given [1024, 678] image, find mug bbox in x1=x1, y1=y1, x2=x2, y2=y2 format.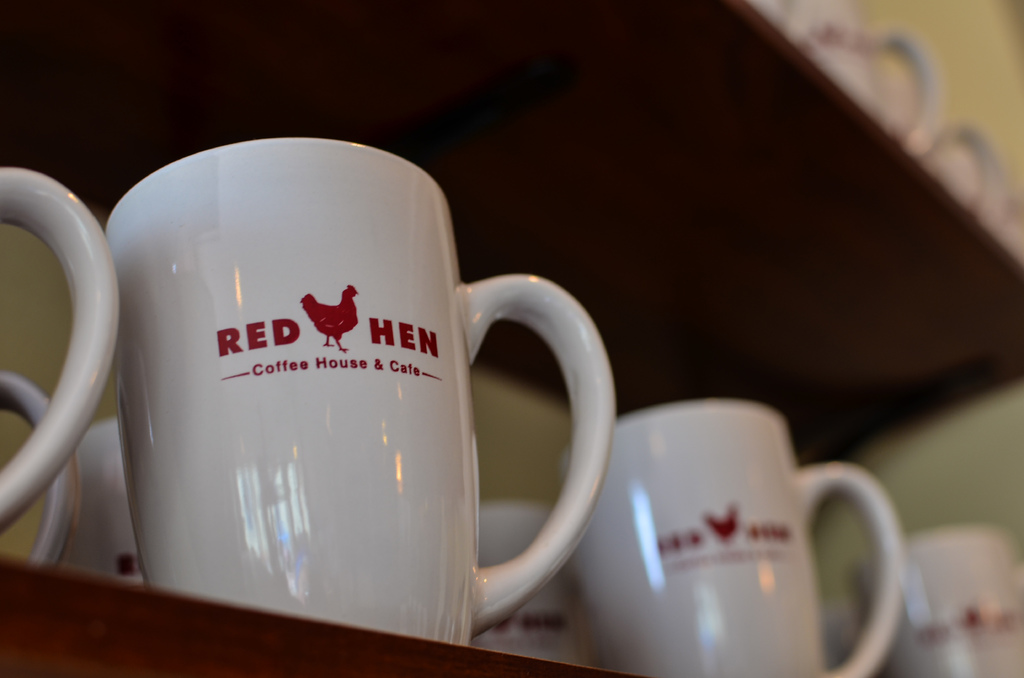
x1=472, y1=504, x2=585, y2=664.
